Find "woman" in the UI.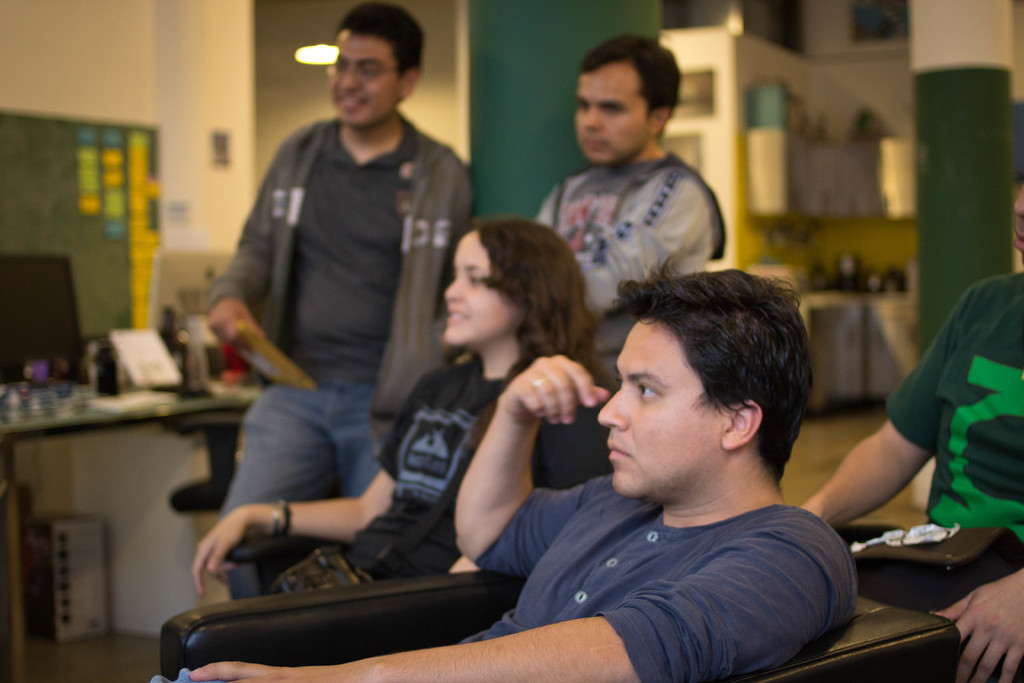
UI element at Rect(191, 215, 615, 598).
